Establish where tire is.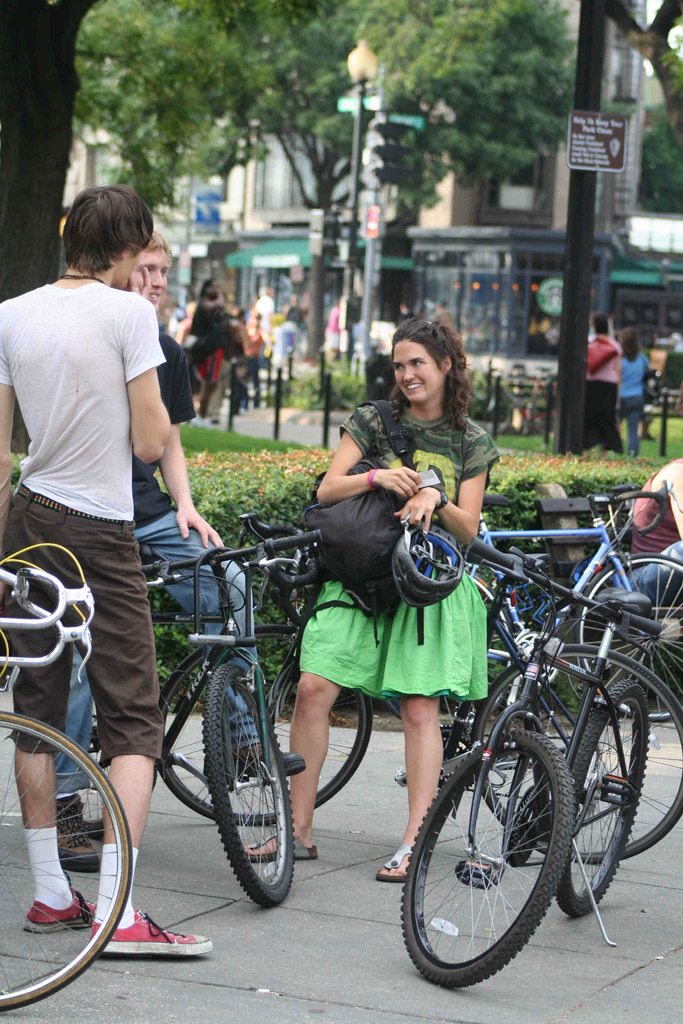
Established at rect(569, 548, 682, 725).
